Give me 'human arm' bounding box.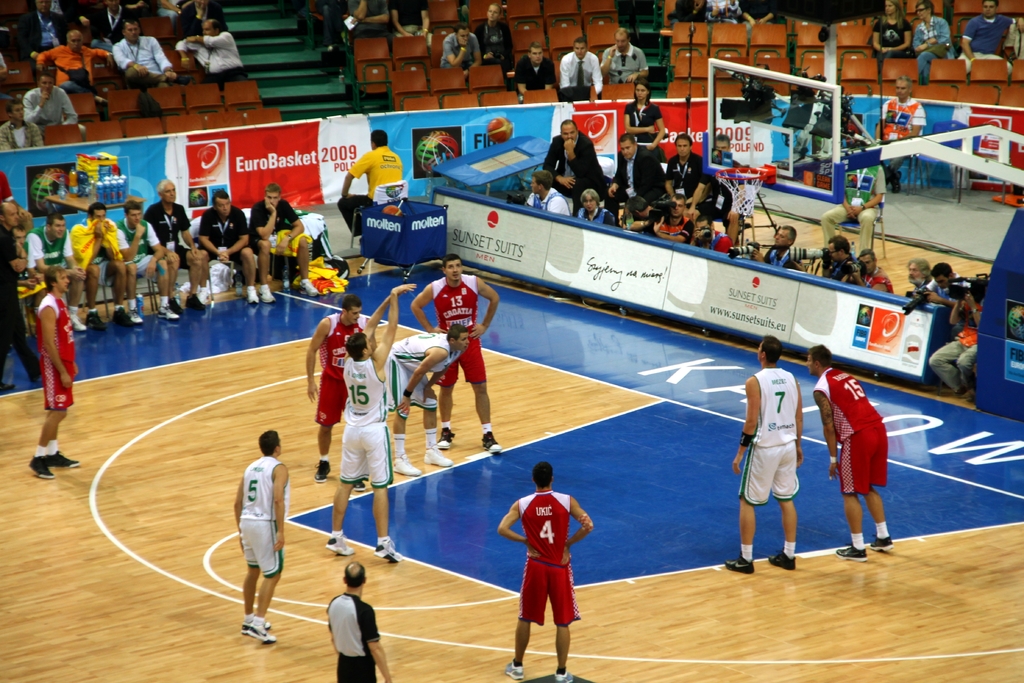
left=77, top=11, right=89, bottom=24.
